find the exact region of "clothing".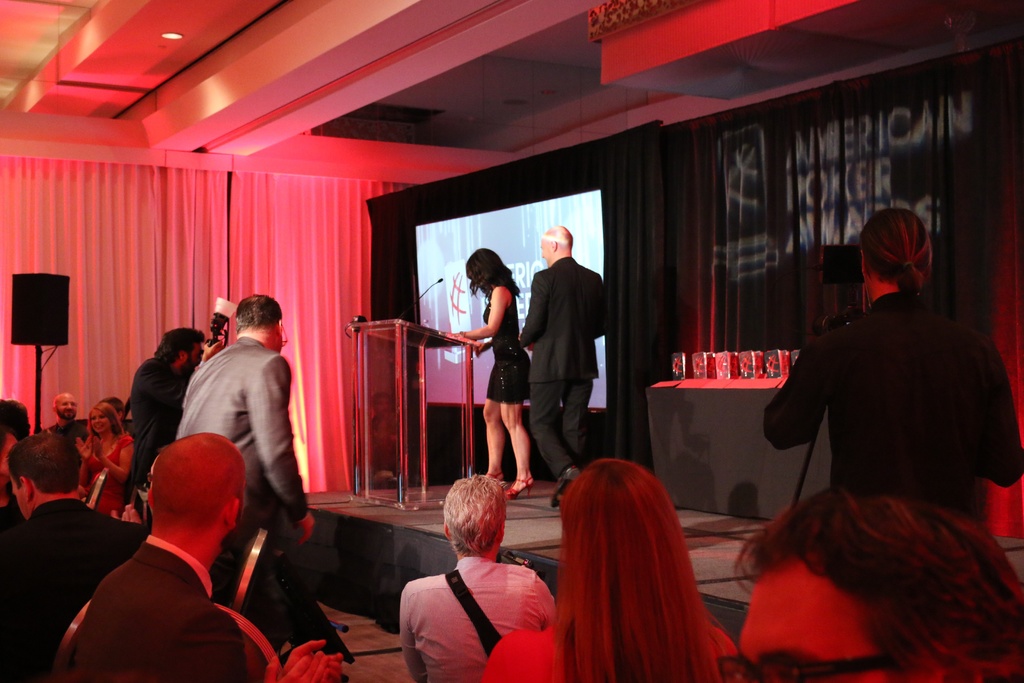
Exact region: detection(57, 419, 87, 444).
